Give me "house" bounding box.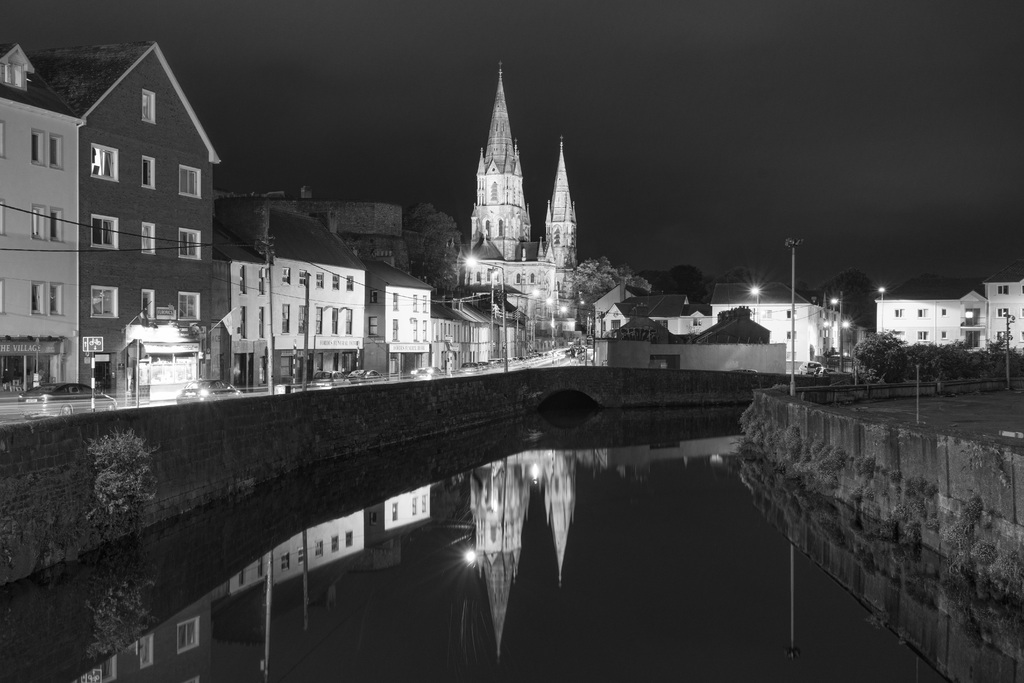
(left=976, top=273, right=1023, bottom=363).
